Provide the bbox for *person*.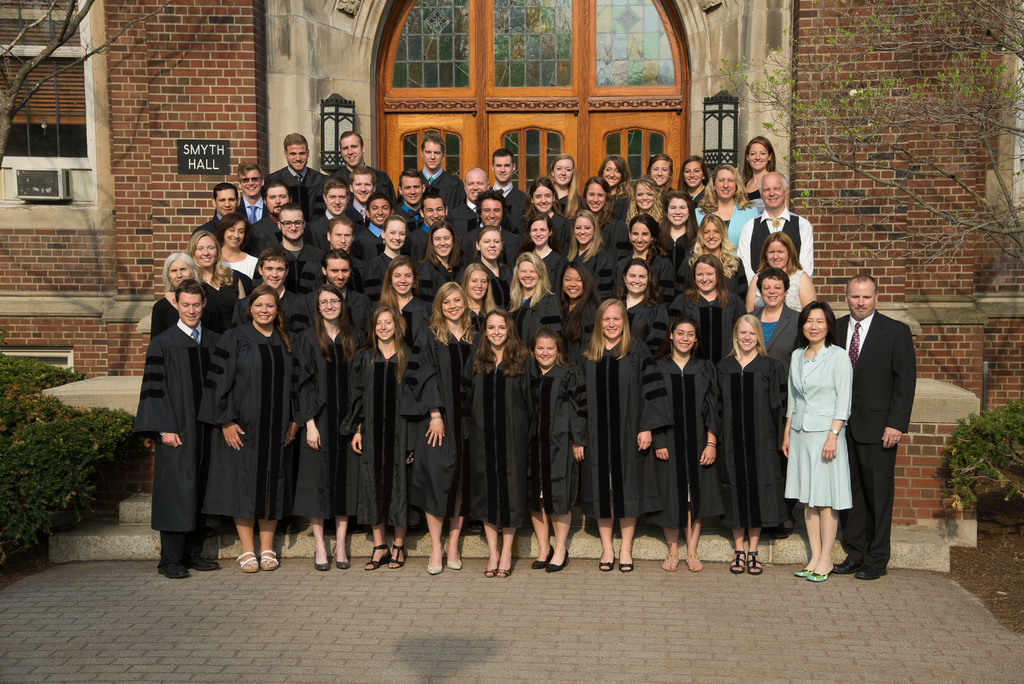
681 218 748 303.
